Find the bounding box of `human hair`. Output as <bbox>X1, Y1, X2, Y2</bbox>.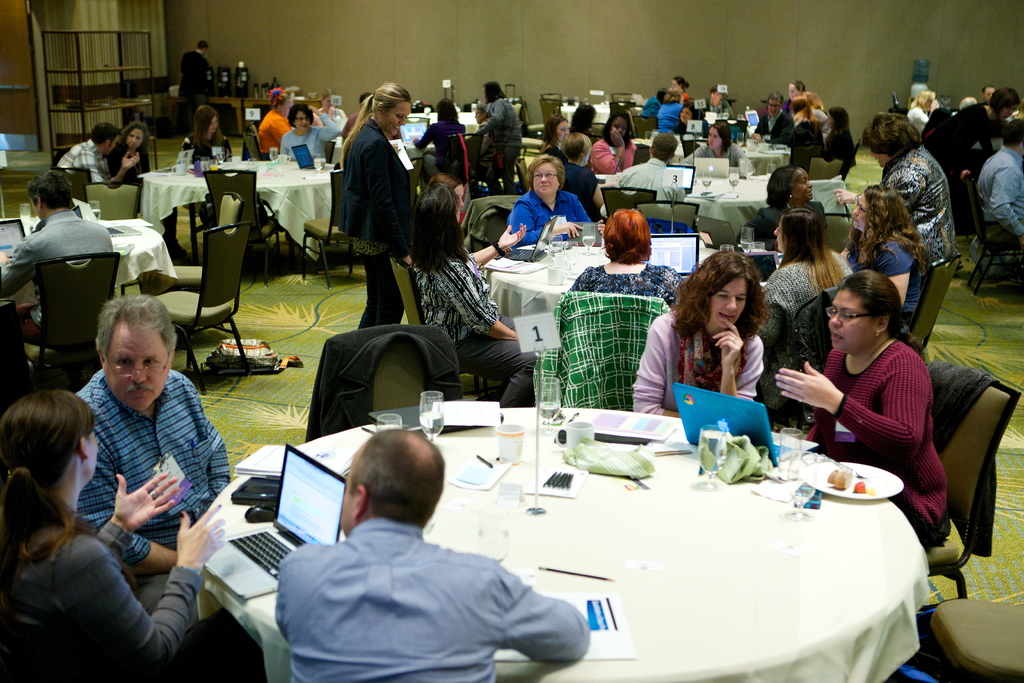
<bbox>768, 90, 783, 105</bbox>.
